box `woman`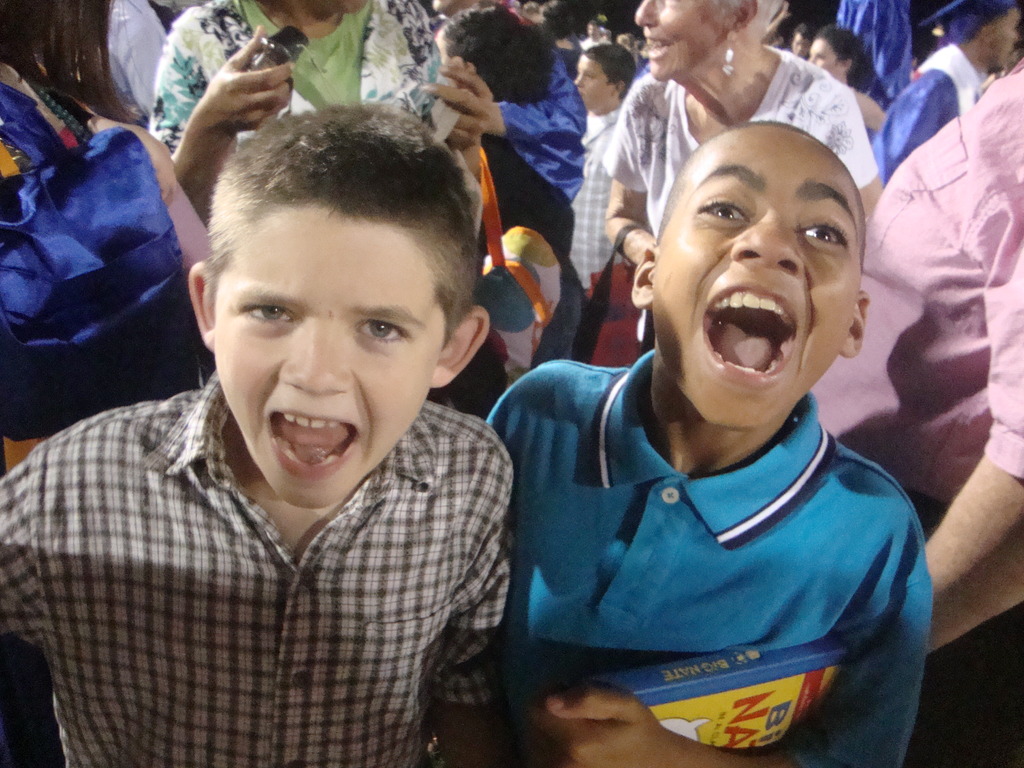
(x1=147, y1=0, x2=502, y2=215)
